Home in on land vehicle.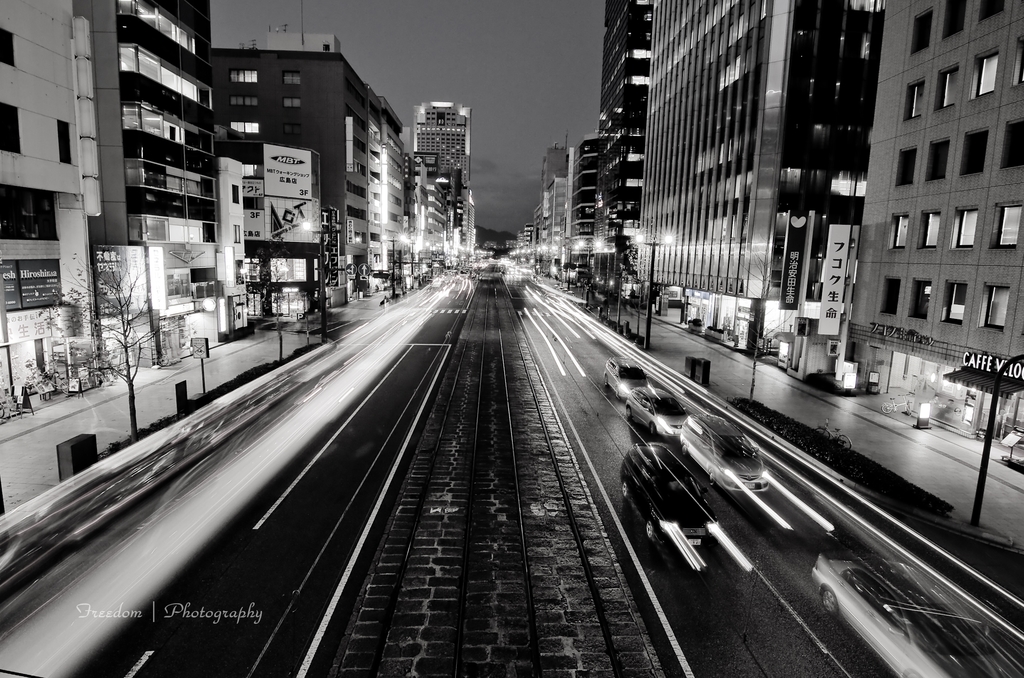
Homed in at 813, 419, 855, 459.
